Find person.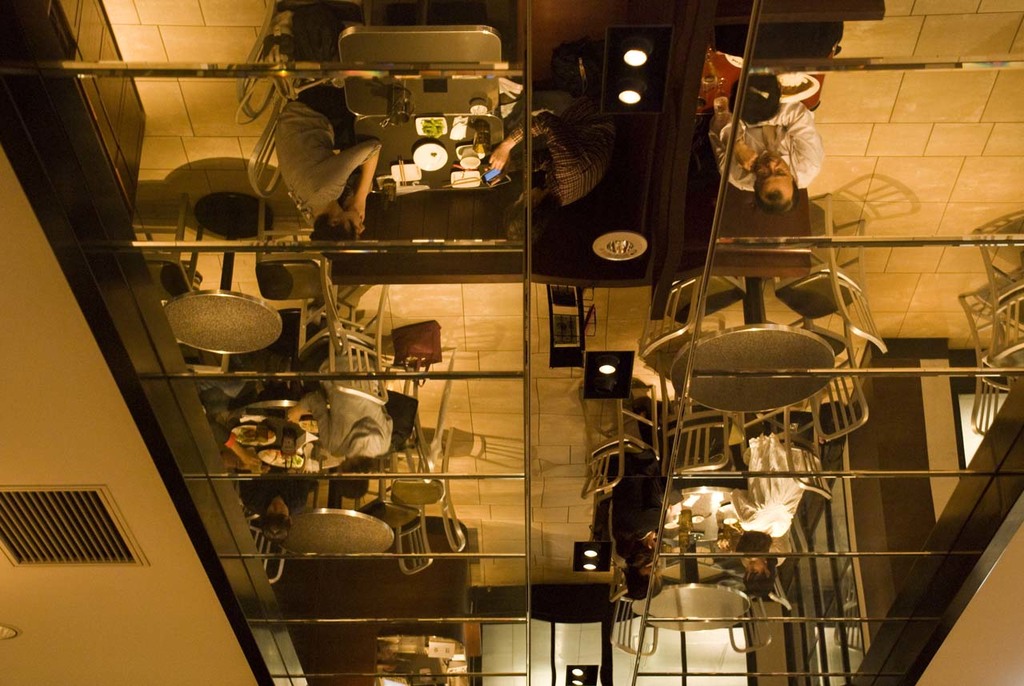
pyautogui.locateOnScreen(238, 476, 314, 539).
